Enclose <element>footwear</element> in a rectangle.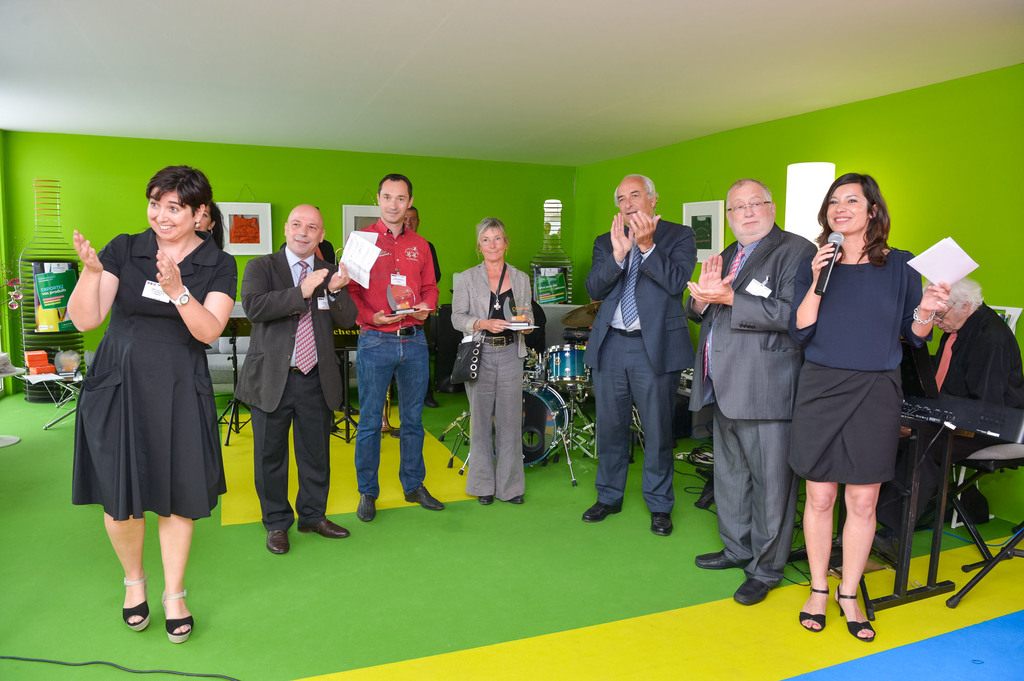
crop(733, 567, 774, 606).
